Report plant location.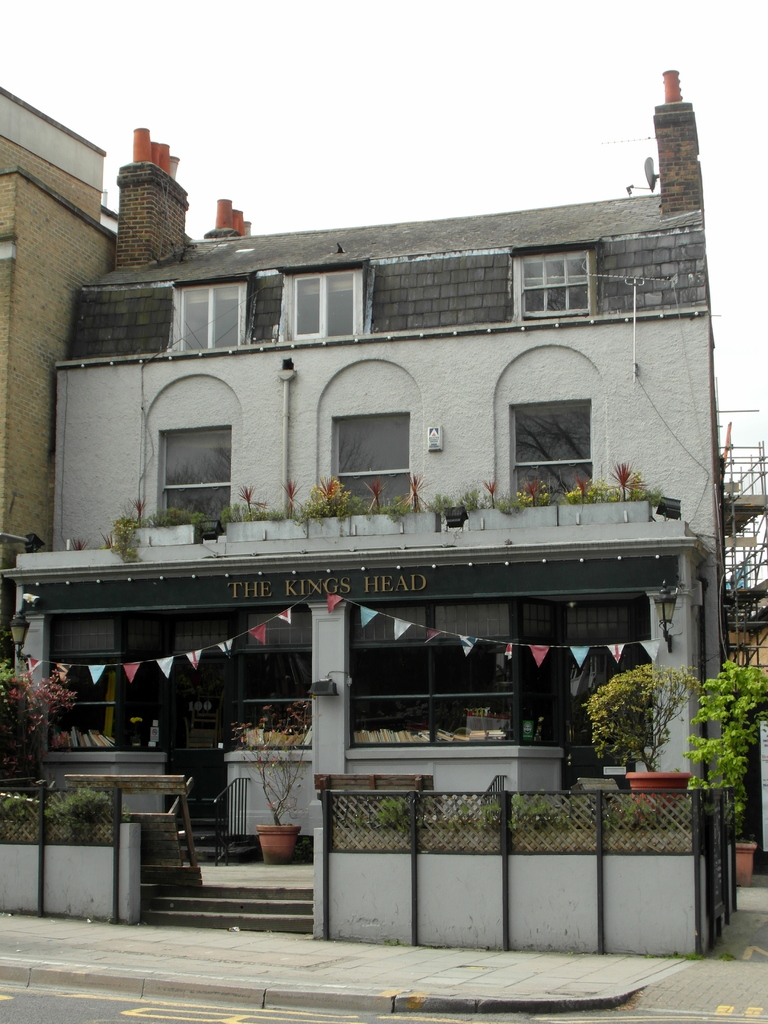
Report: [0, 787, 32, 819].
